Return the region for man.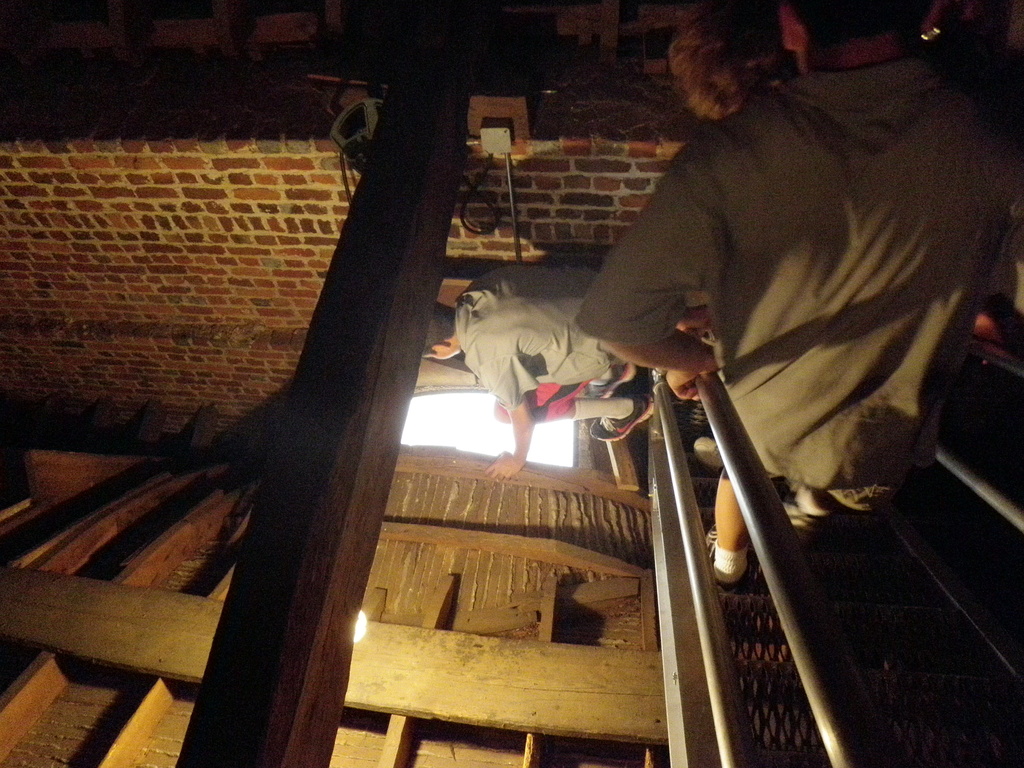
left=420, top=262, right=656, bottom=486.
